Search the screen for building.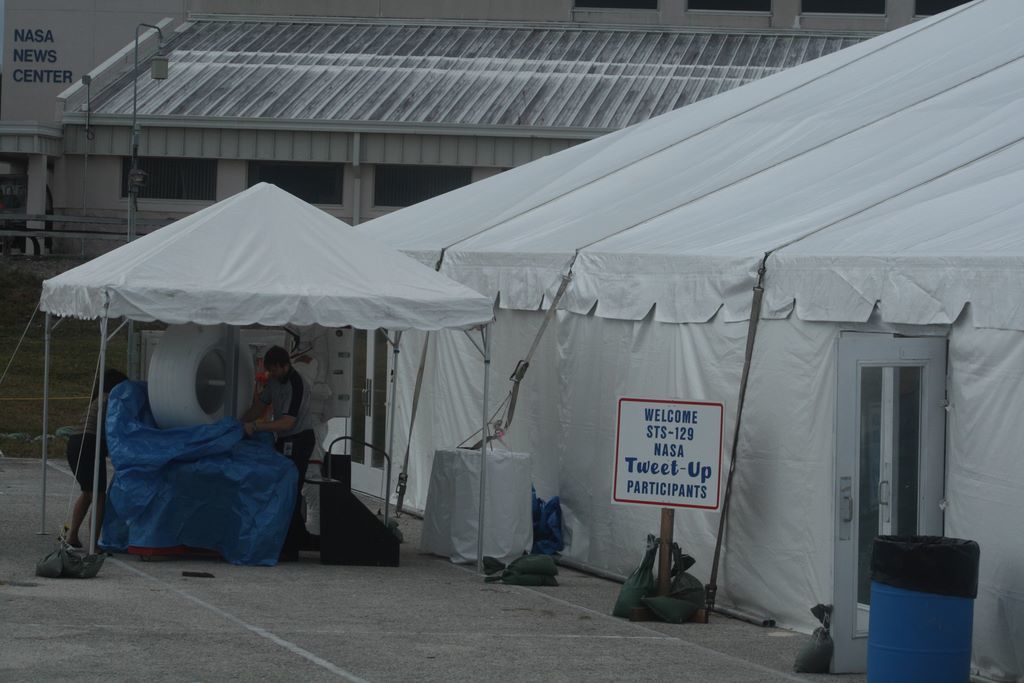
Found at (0, 0, 1023, 682).
